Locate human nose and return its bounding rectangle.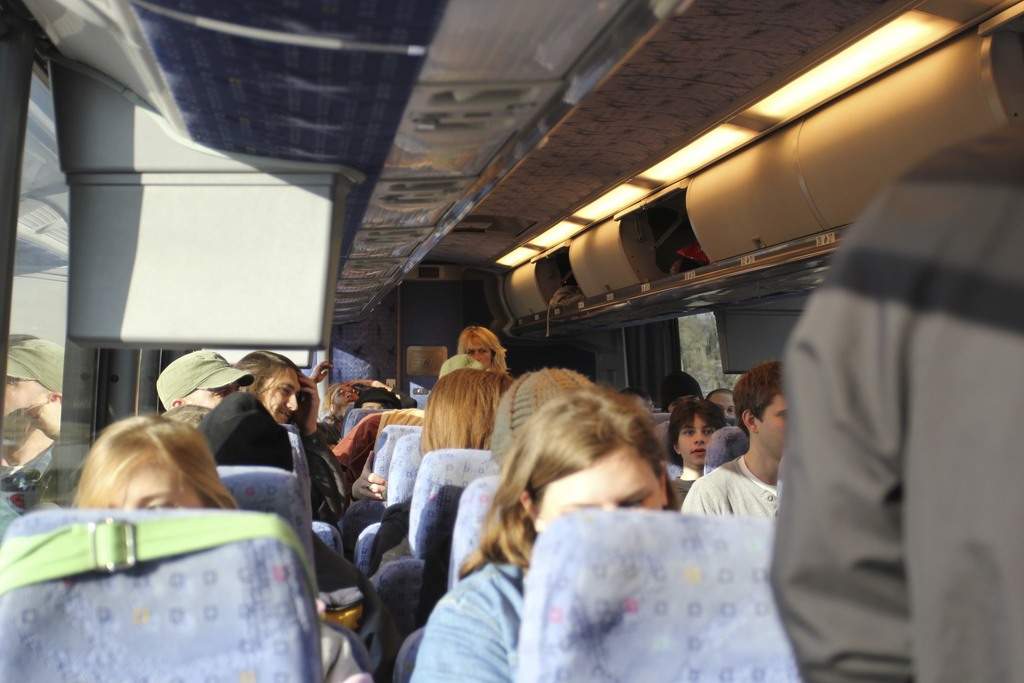
pyautogui.locateOnScreen(690, 429, 707, 445).
